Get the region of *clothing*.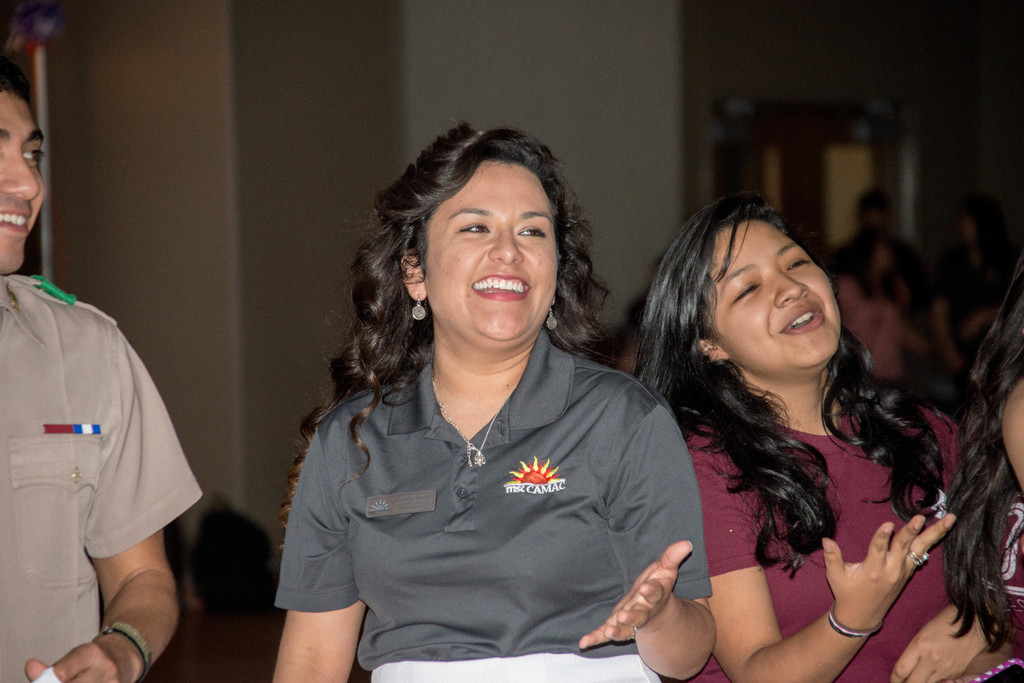
(x1=822, y1=222, x2=925, y2=322).
